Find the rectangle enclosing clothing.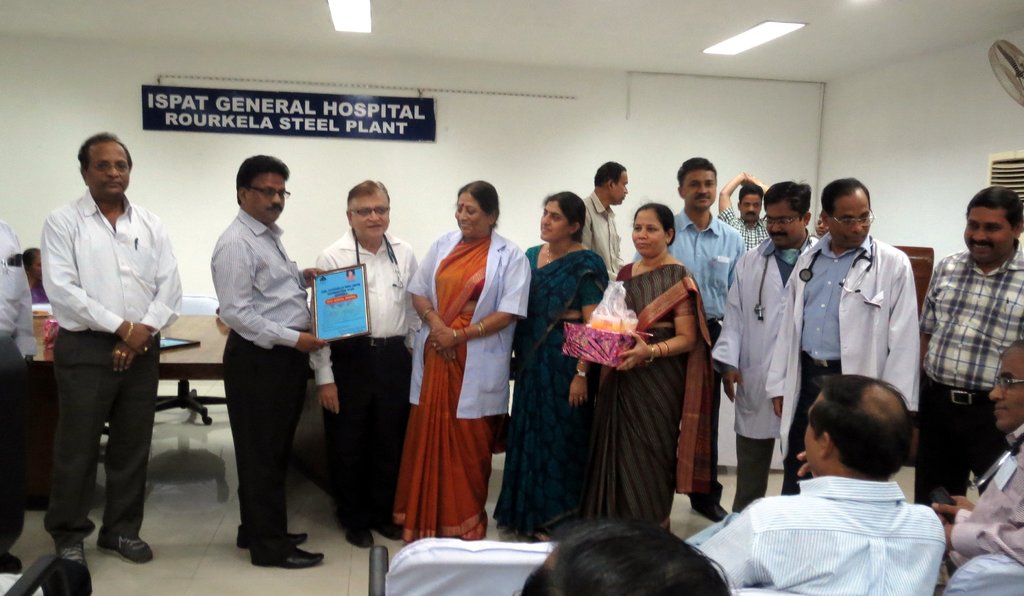
rect(914, 377, 1013, 500).
